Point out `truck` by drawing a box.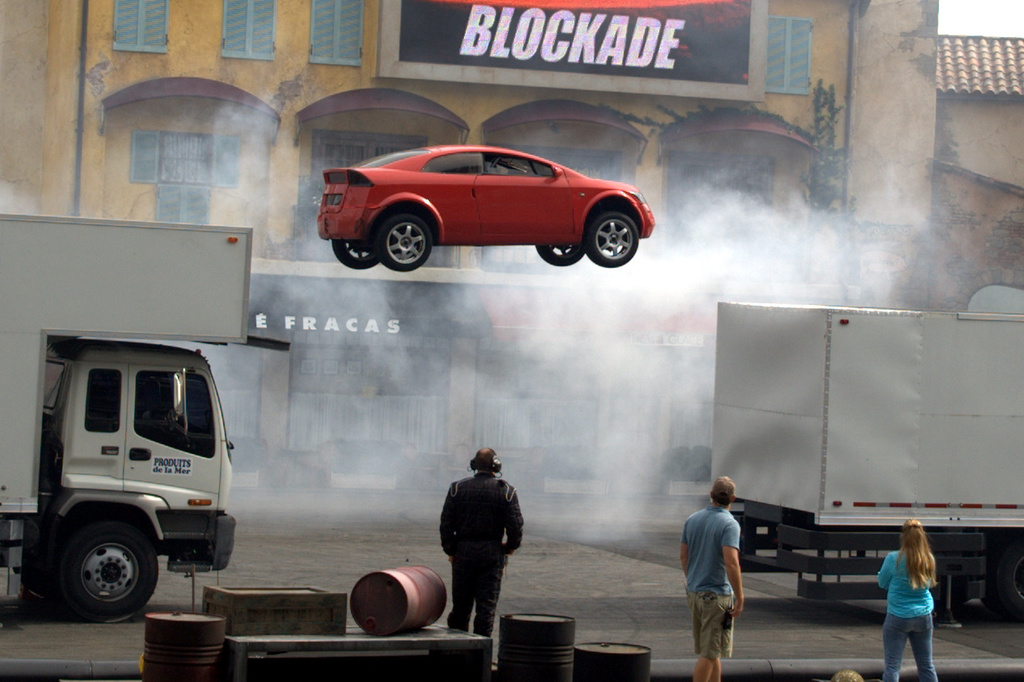
0, 209, 254, 627.
